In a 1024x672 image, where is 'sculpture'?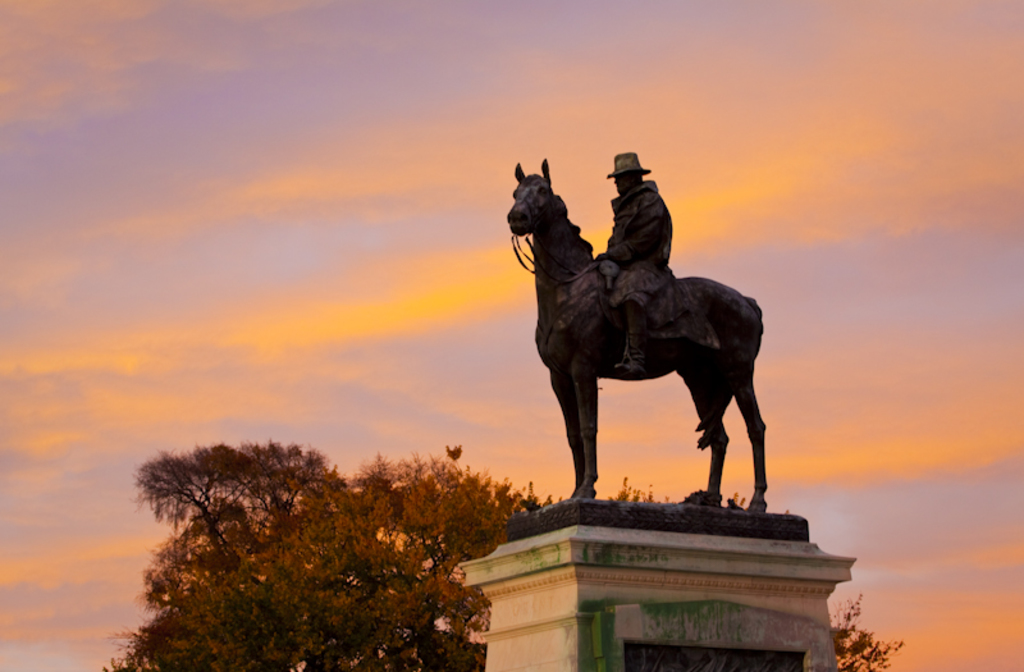
<box>492,165,780,539</box>.
